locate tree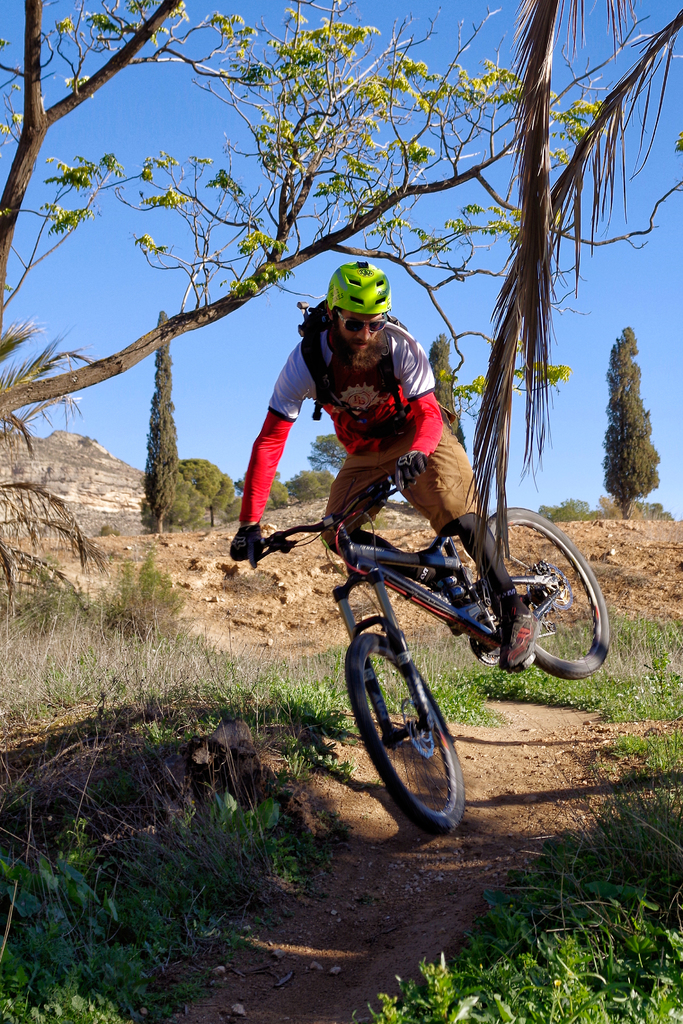
<box>0,0,604,420</box>
